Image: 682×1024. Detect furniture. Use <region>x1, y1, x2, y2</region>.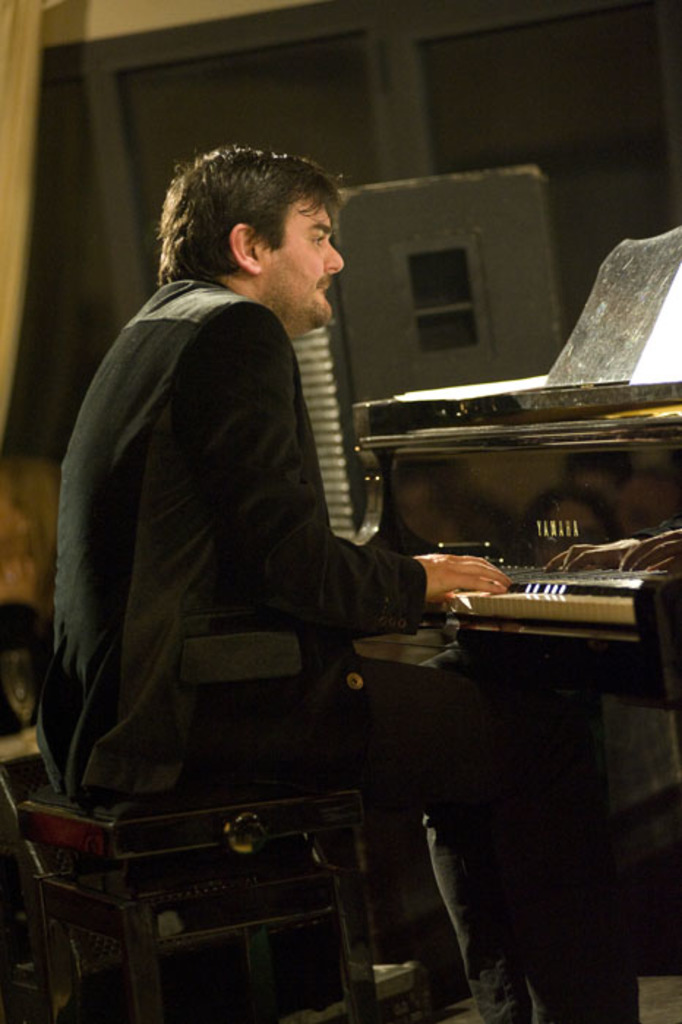
<region>0, 750, 378, 1023</region>.
